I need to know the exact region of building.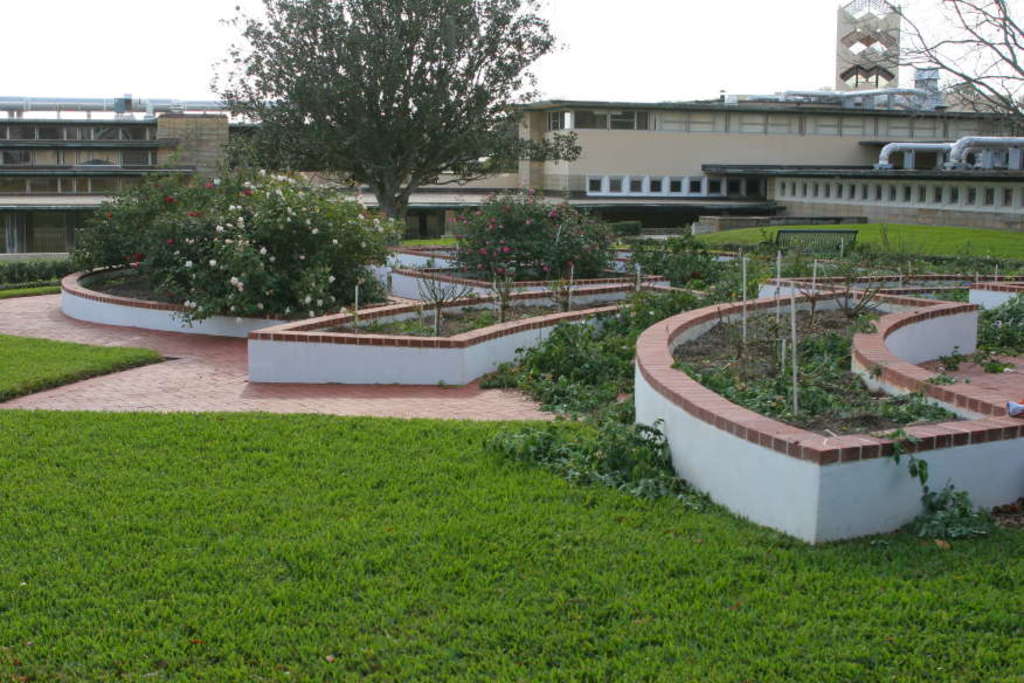
Region: box=[0, 0, 1023, 267].
